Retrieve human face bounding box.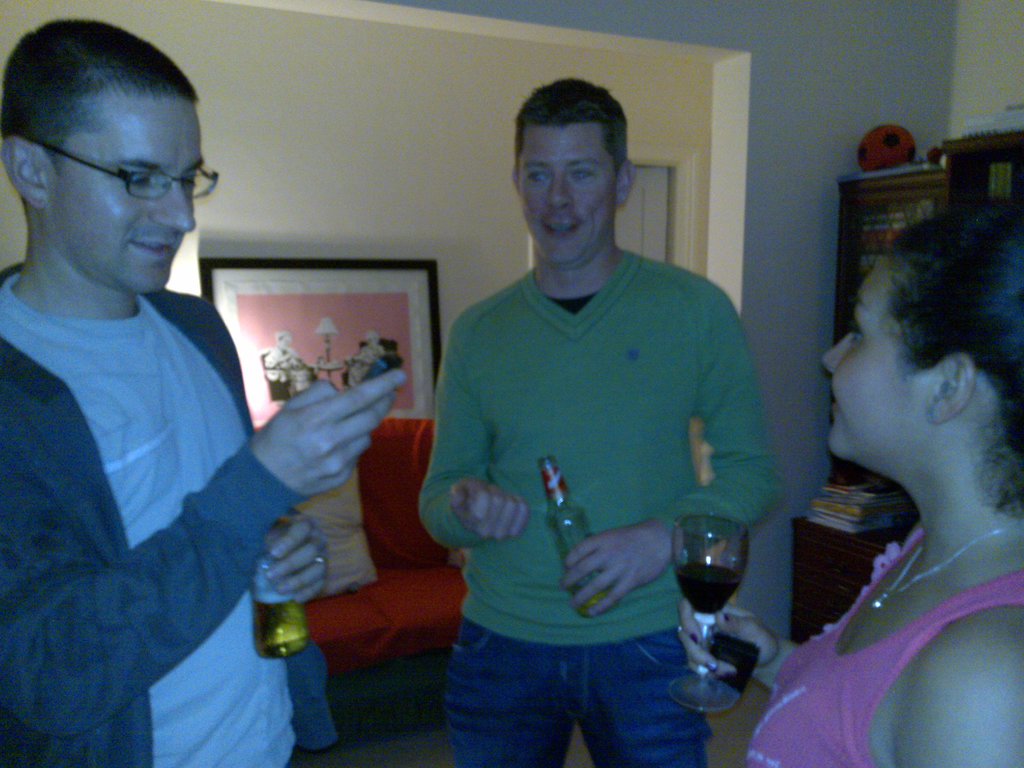
Bounding box: left=54, top=98, right=204, bottom=295.
